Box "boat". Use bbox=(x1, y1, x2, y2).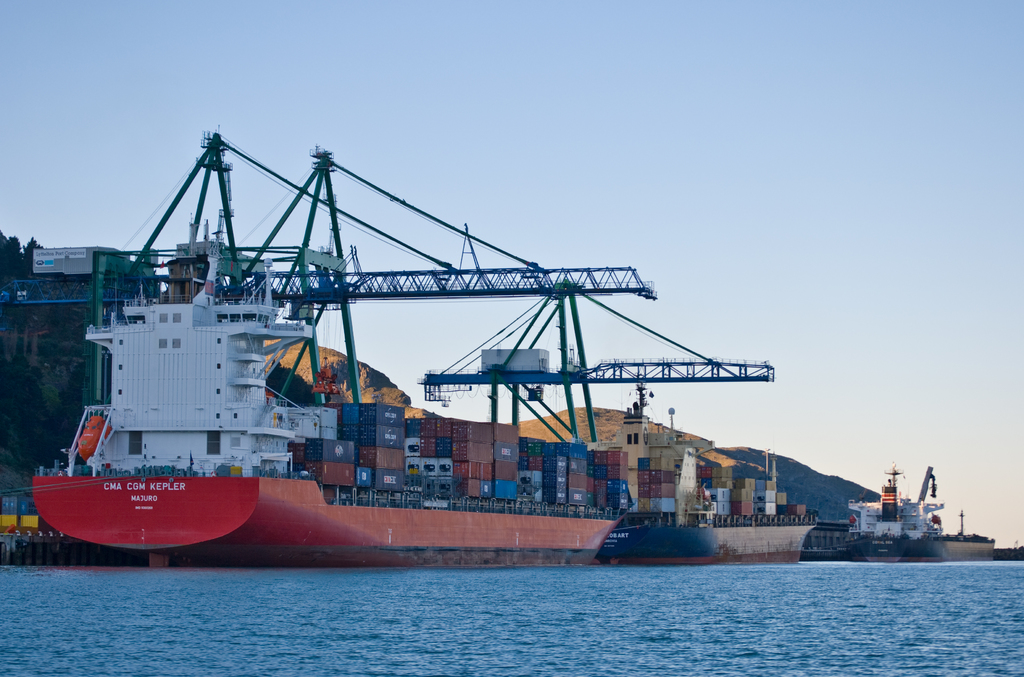
bbox=(36, 117, 900, 591).
